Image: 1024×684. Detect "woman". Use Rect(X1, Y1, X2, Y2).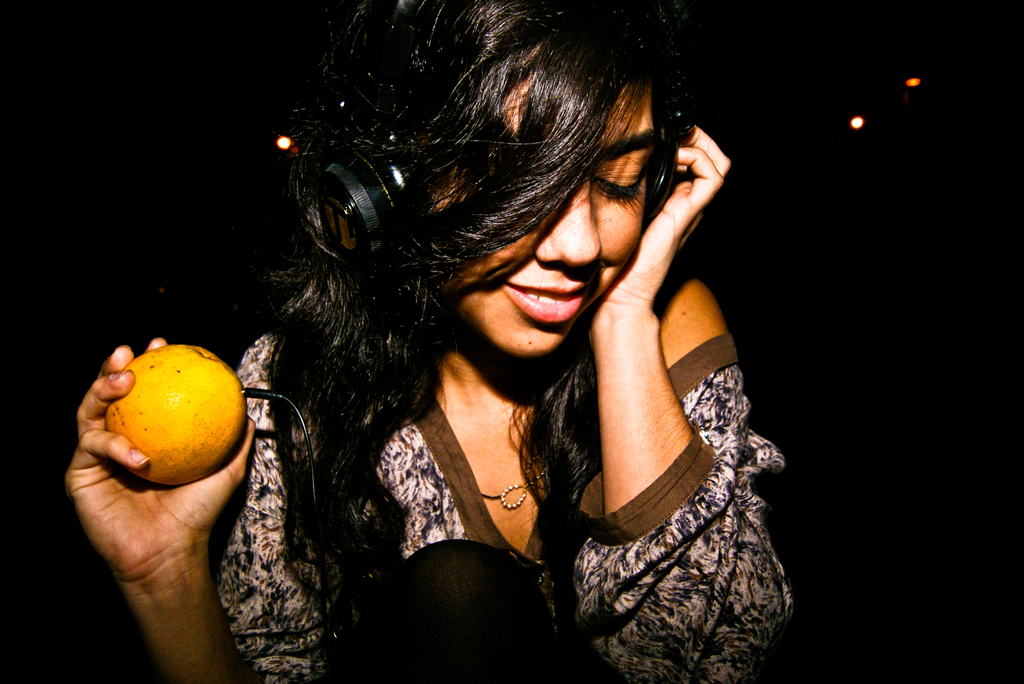
Rect(61, 0, 789, 683).
